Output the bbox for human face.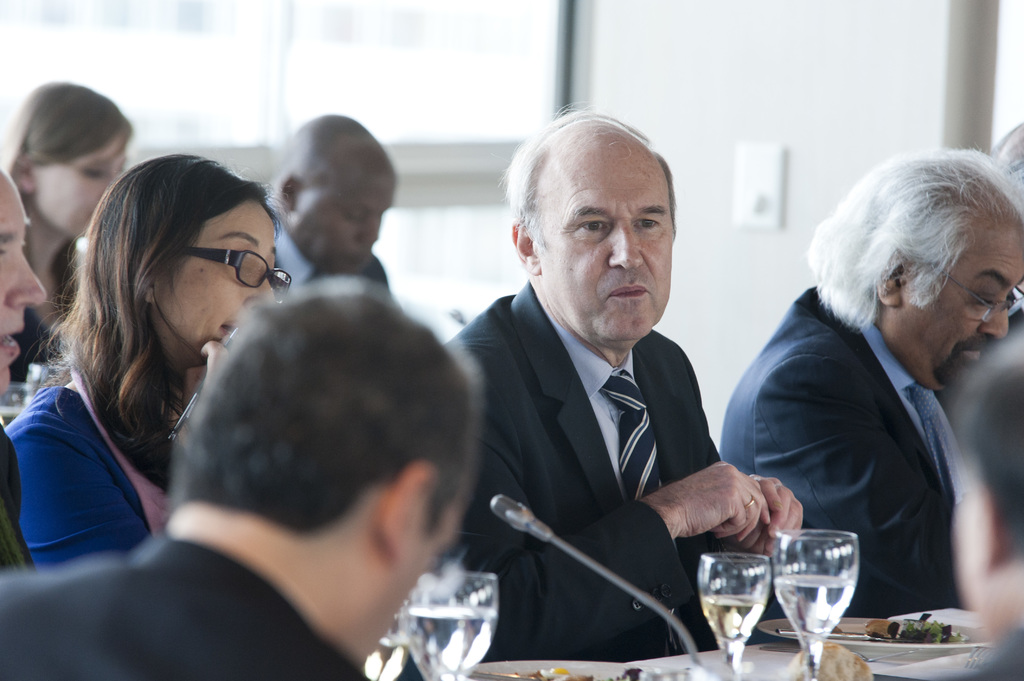
[x1=301, y1=174, x2=397, y2=273].
